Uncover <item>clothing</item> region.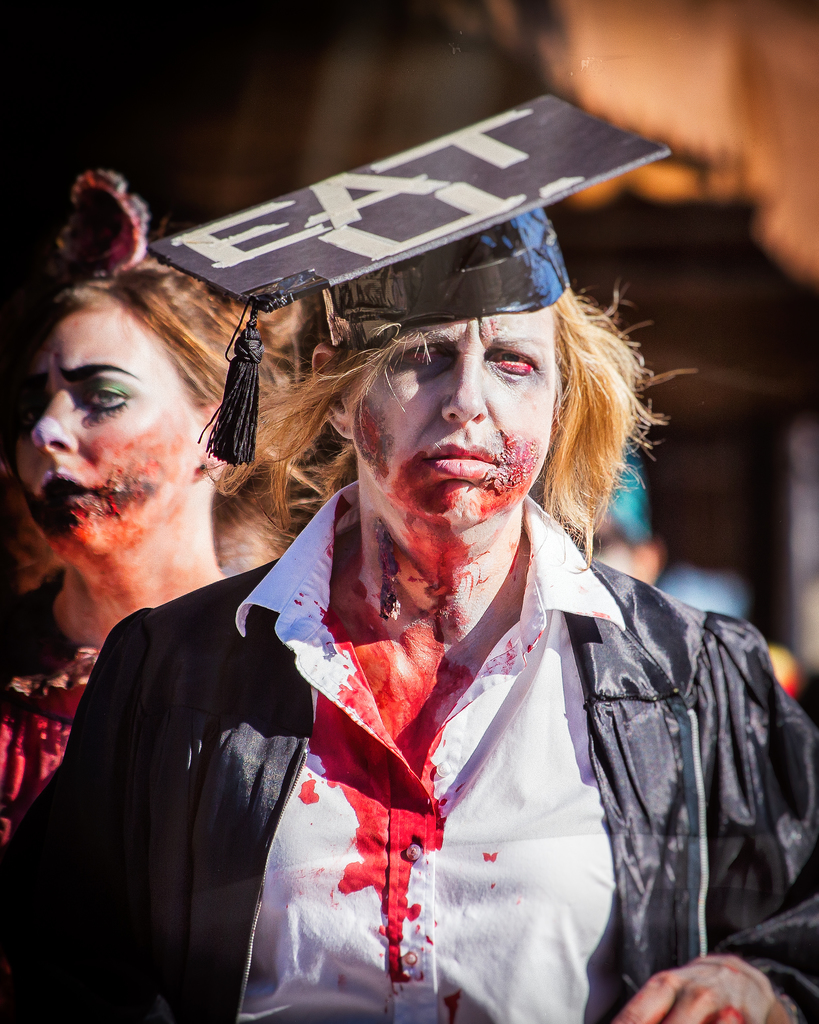
Uncovered: (0, 587, 95, 817).
